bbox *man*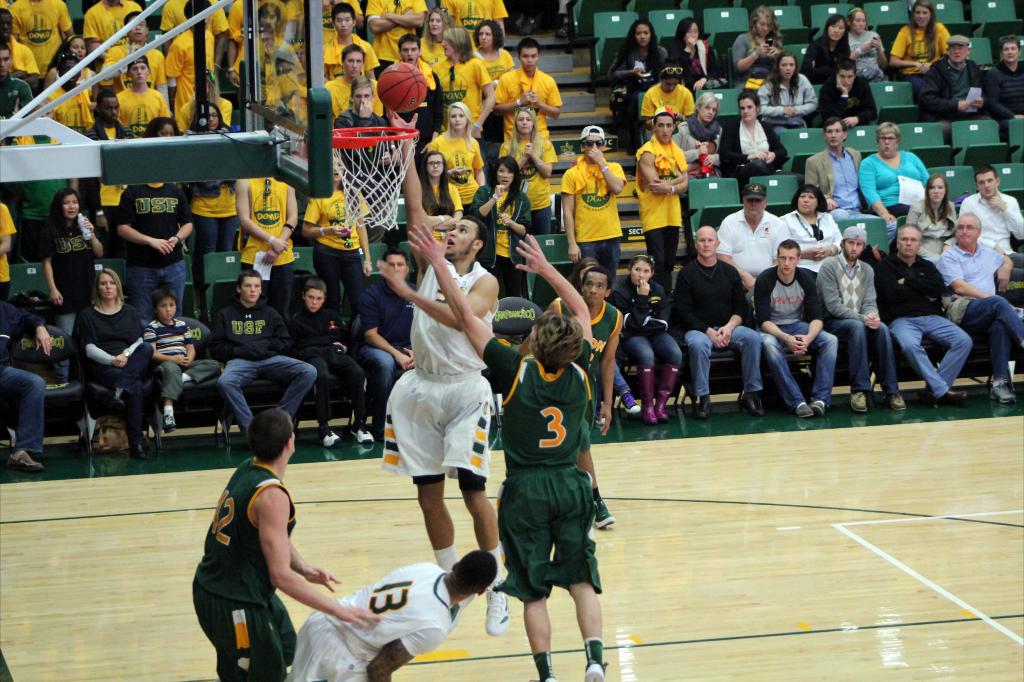
bbox=[410, 227, 601, 681]
